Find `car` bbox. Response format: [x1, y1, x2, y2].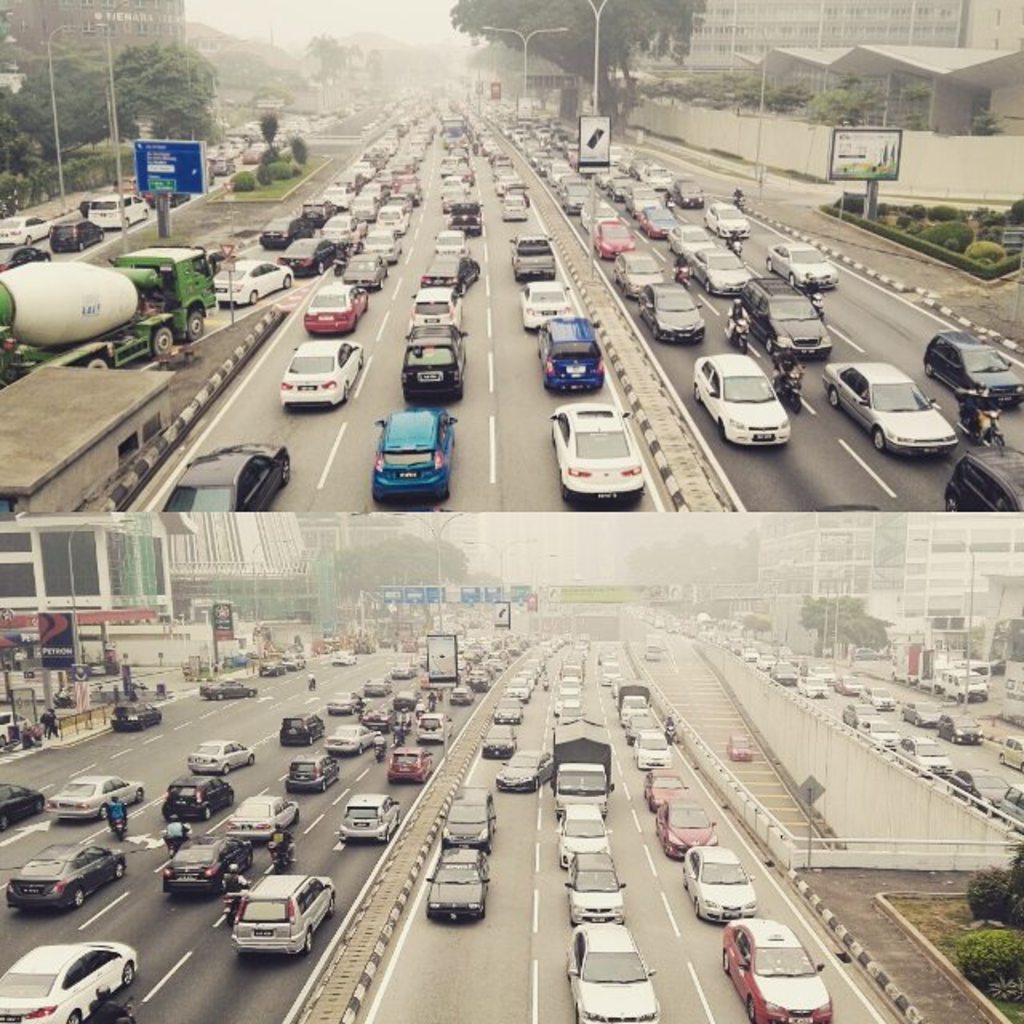
[566, 856, 624, 928].
